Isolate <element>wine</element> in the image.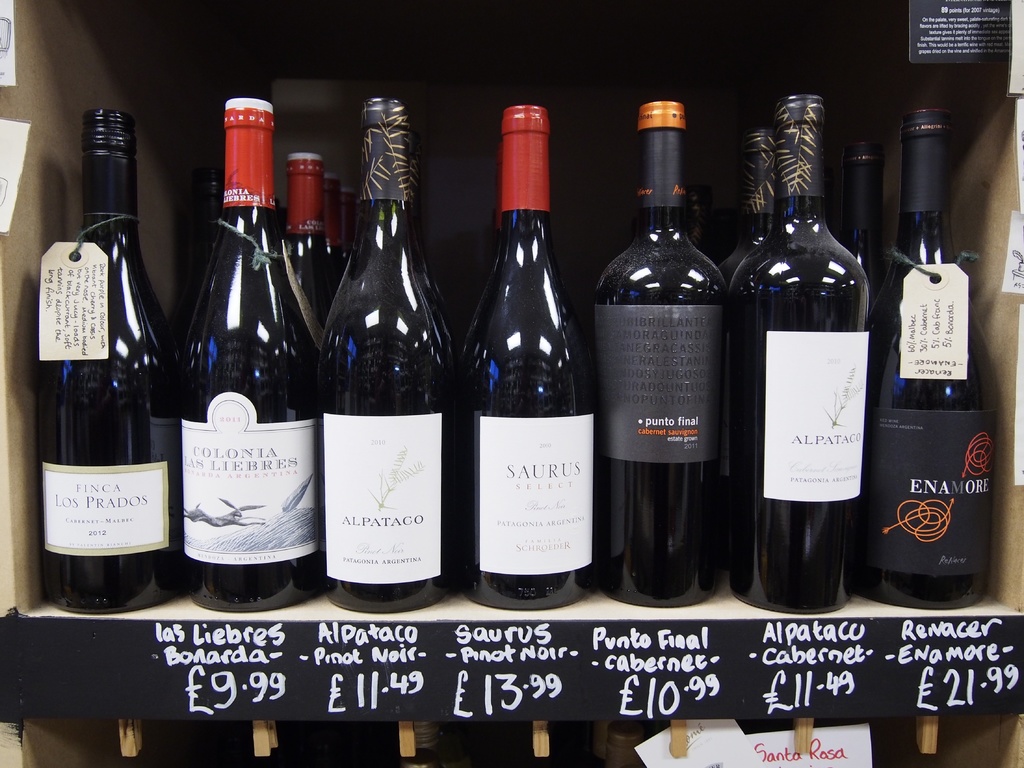
Isolated region: <bbox>274, 148, 332, 323</bbox>.
